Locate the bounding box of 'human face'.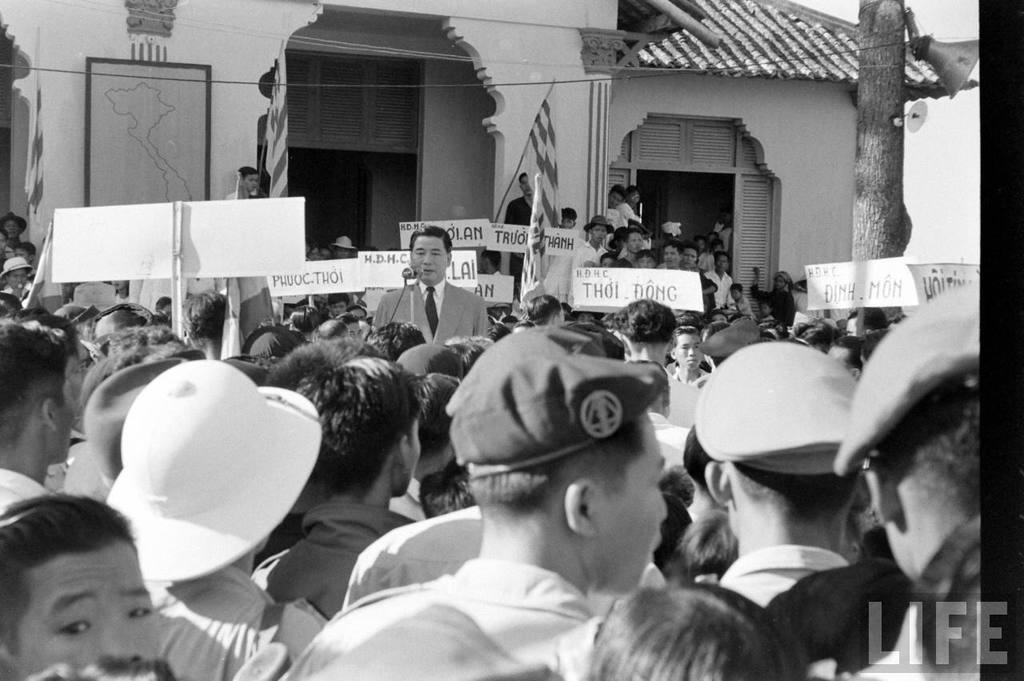
Bounding box: left=625, top=192, right=640, bottom=206.
